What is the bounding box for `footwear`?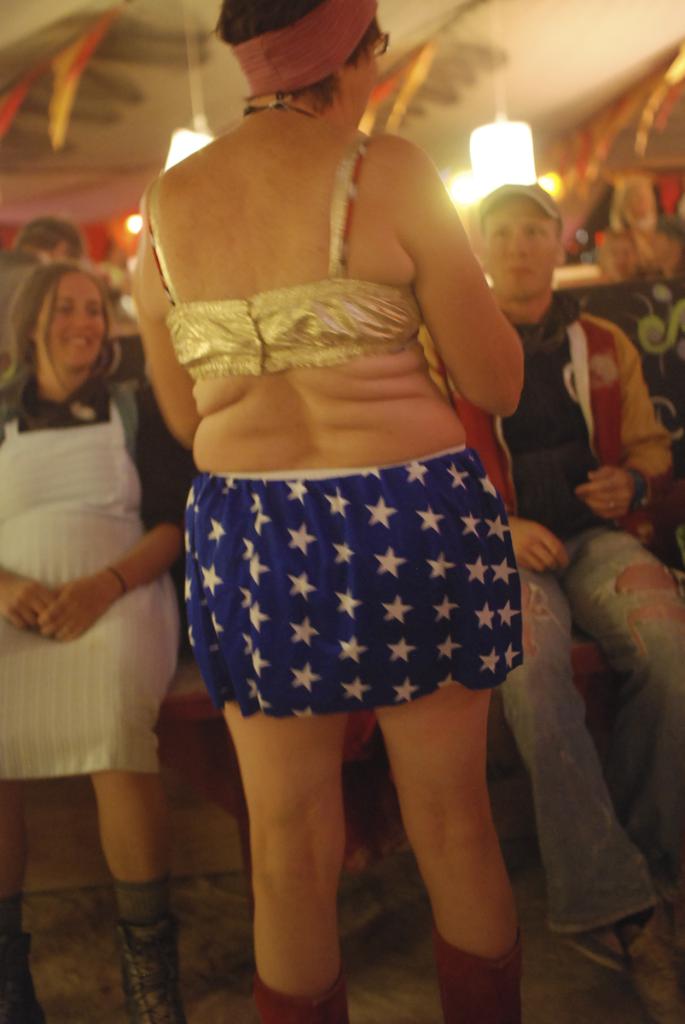
[0, 928, 49, 1023].
